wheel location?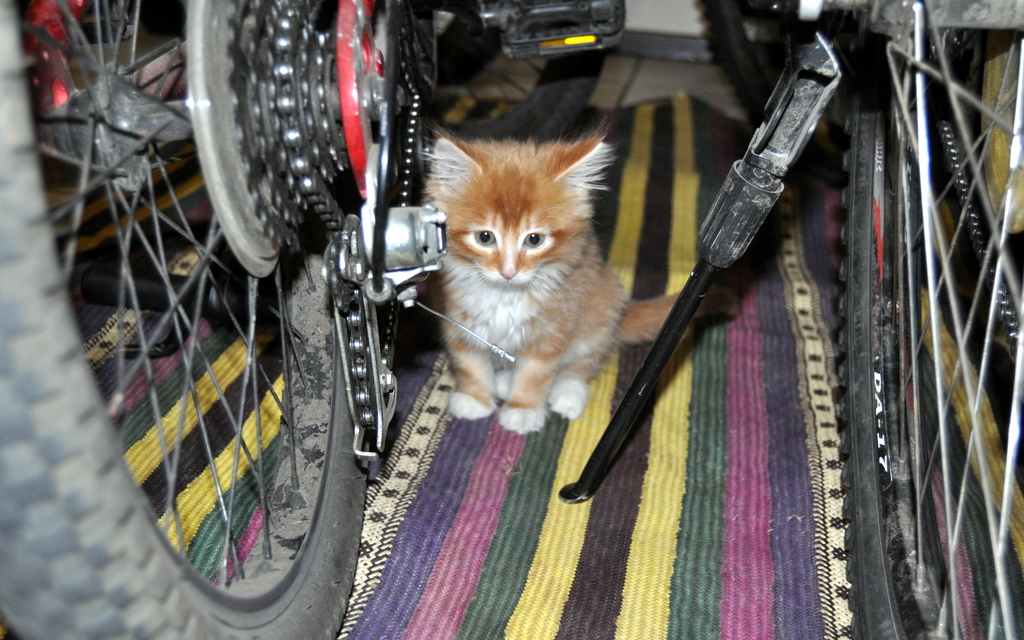
<box>808,0,1023,637</box>
